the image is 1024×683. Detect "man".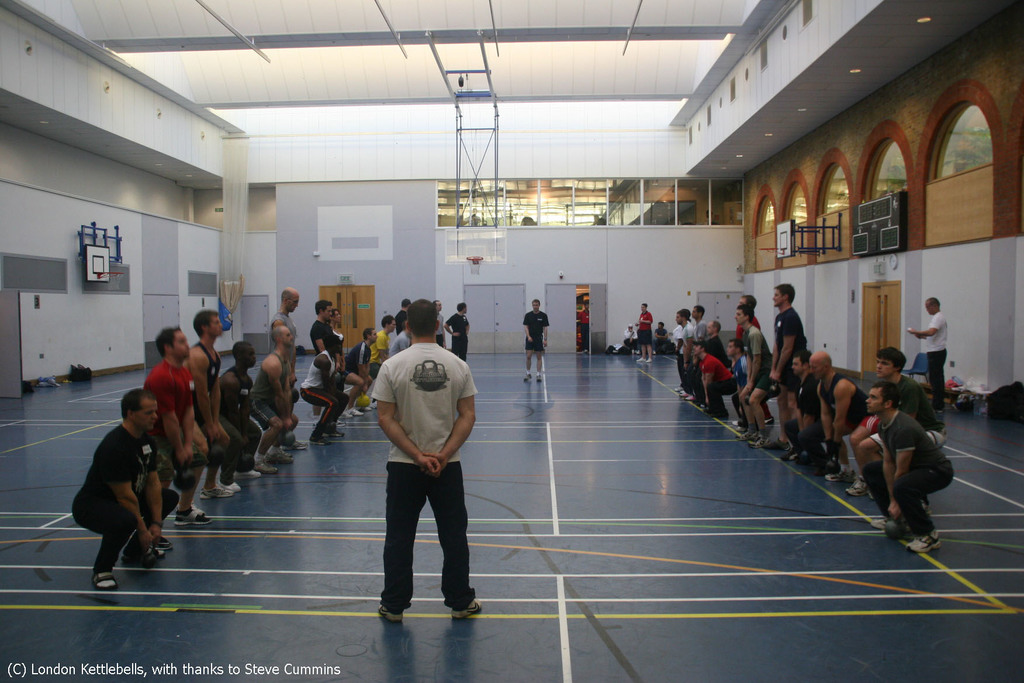
Detection: detection(865, 383, 956, 554).
